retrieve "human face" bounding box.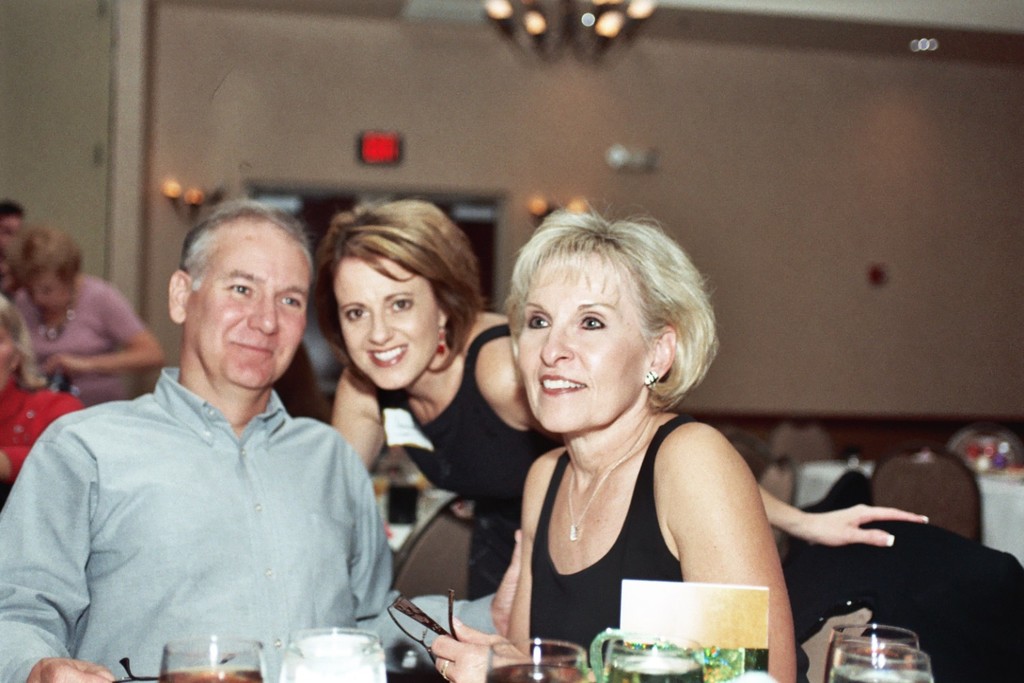
Bounding box: (left=181, top=215, right=315, bottom=389).
